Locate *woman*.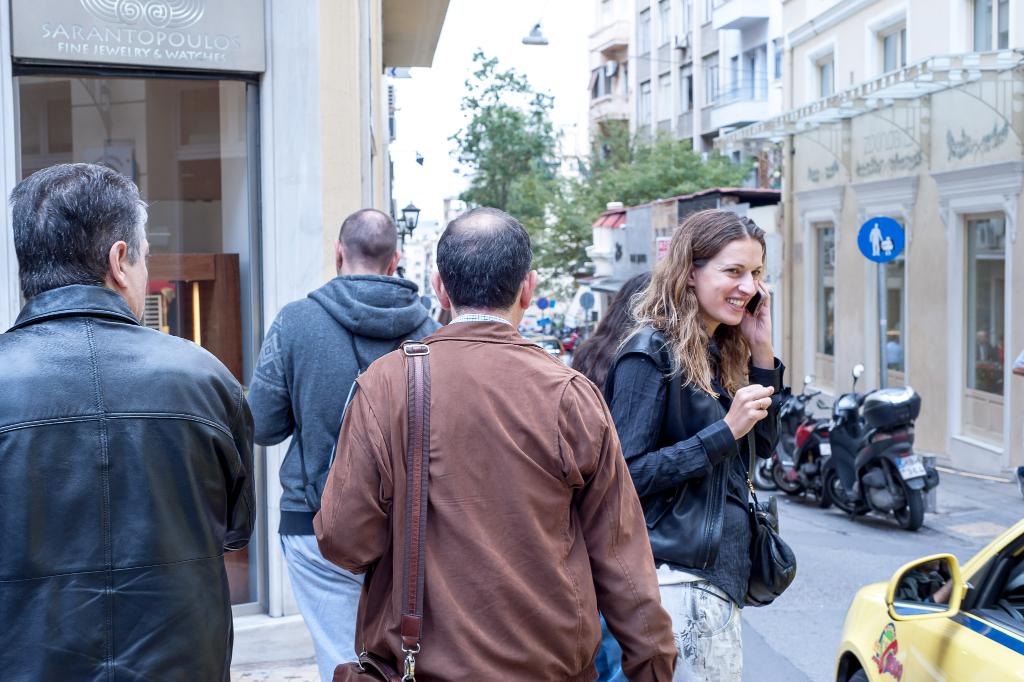
Bounding box: 568,270,653,399.
